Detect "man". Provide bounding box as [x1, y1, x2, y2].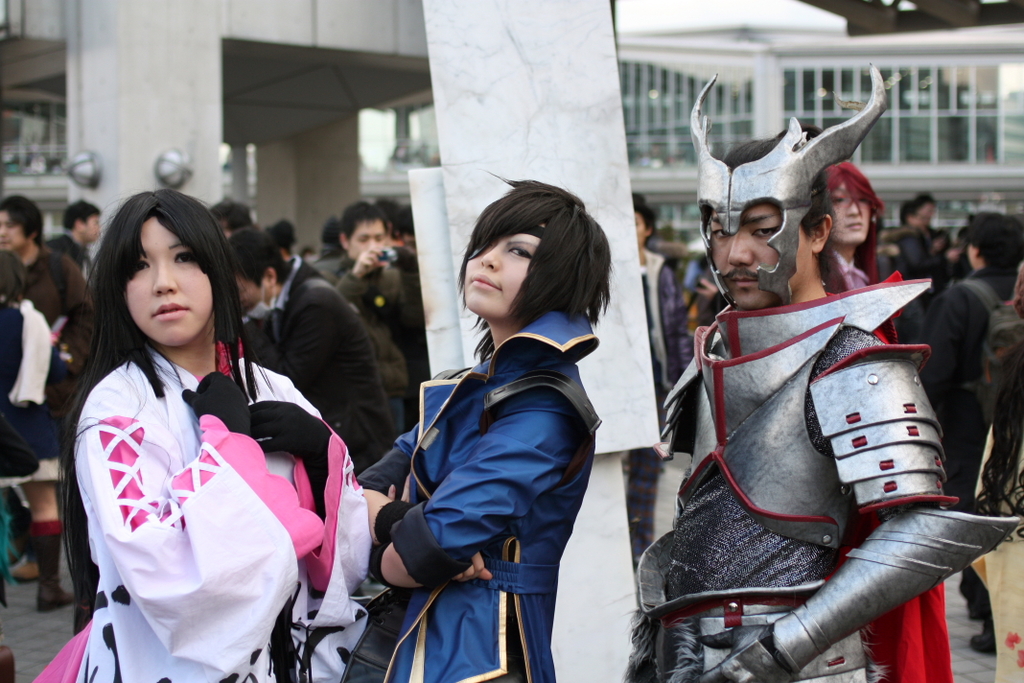
[642, 140, 975, 659].
